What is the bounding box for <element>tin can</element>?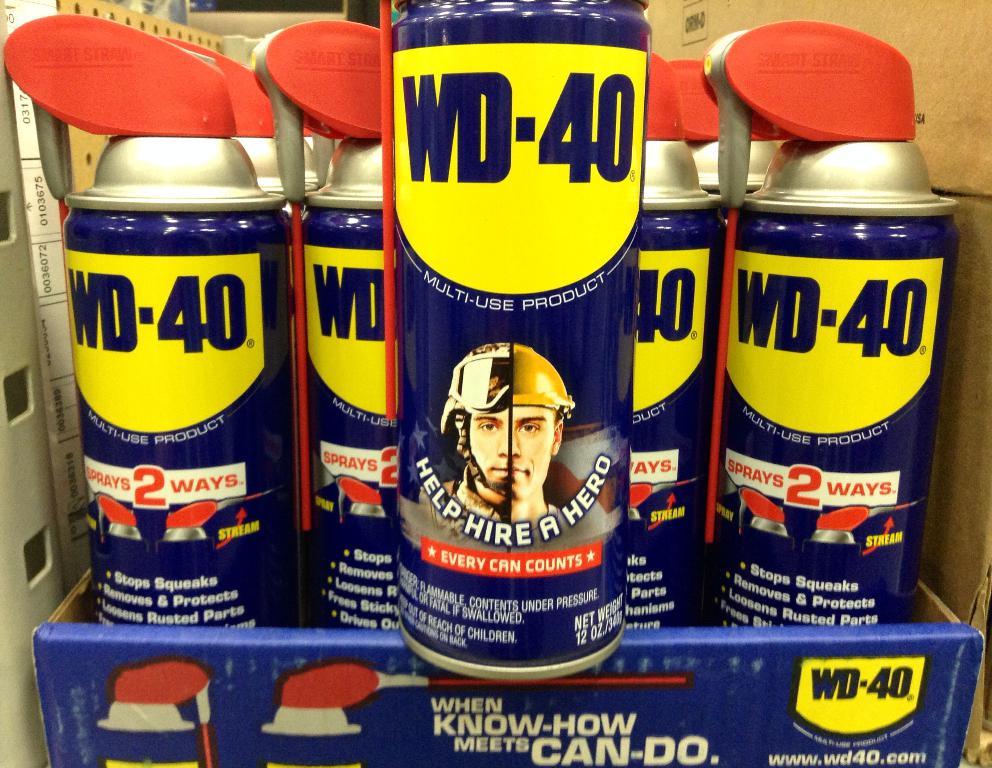
l=735, t=138, r=963, b=636.
